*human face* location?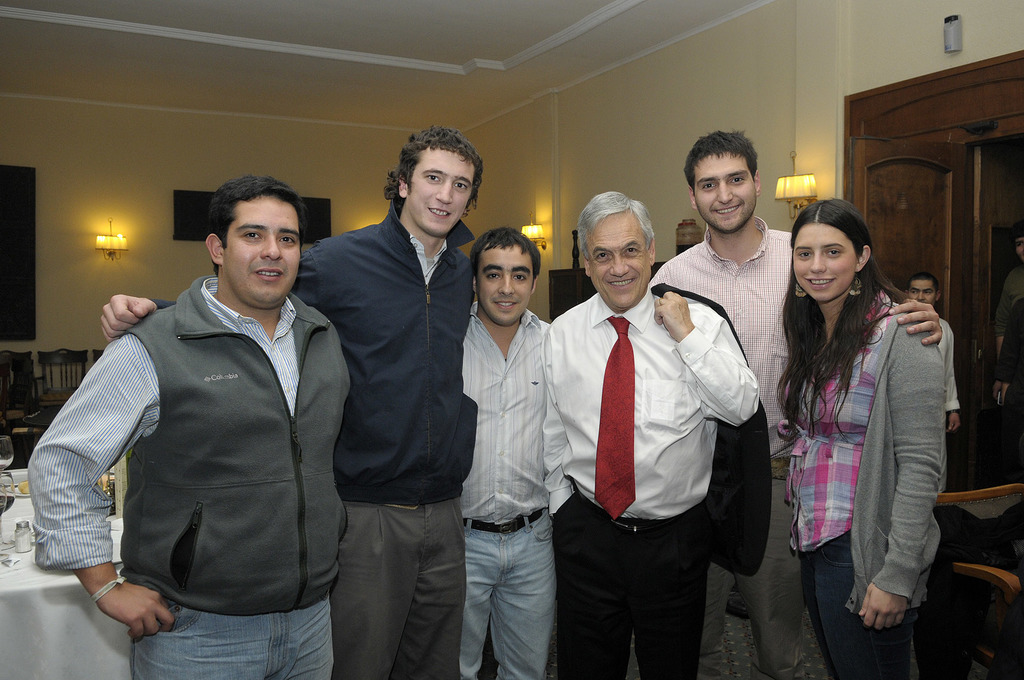
detection(794, 218, 858, 300)
